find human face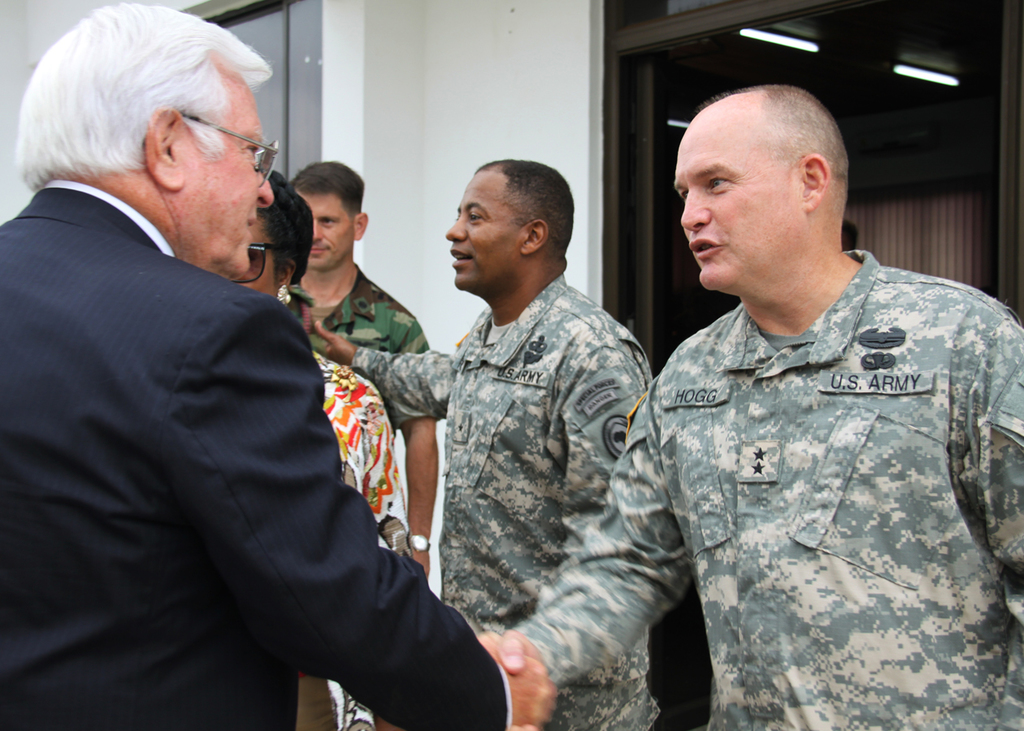
{"x1": 444, "y1": 171, "x2": 526, "y2": 290}
